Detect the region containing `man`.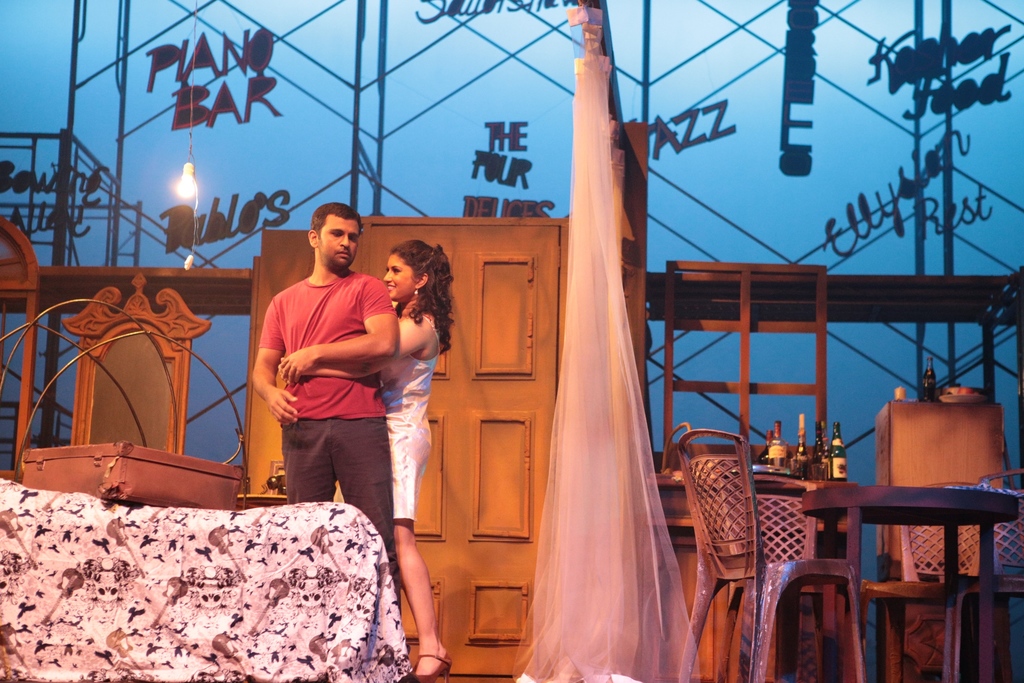
rect(250, 202, 398, 607).
